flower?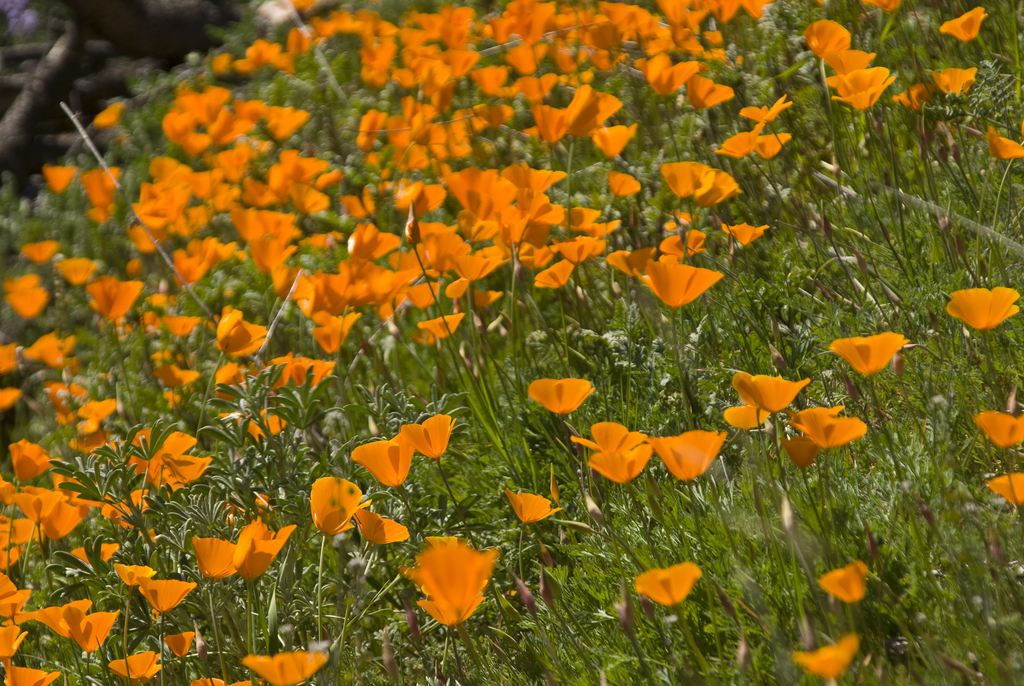
pyautogui.locateOnScreen(827, 42, 876, 75)
